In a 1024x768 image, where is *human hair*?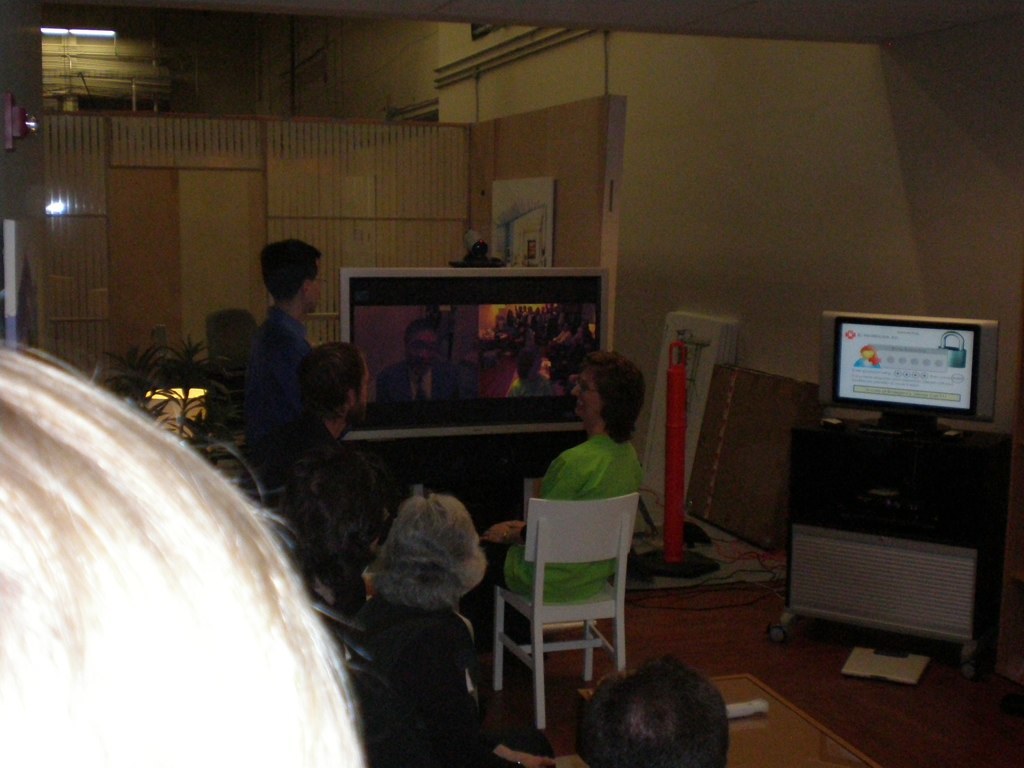
x1=407, y1=317, x2=450, y2=365.
